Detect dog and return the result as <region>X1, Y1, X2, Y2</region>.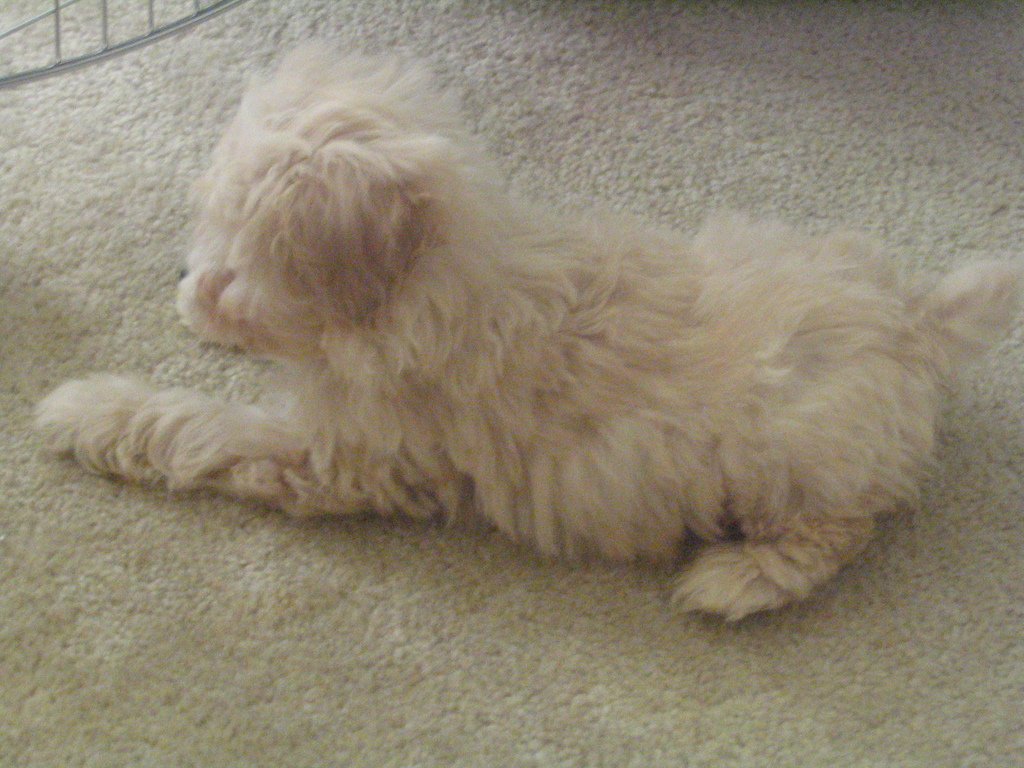
<region>24, 24, 1014, 628</region>.
